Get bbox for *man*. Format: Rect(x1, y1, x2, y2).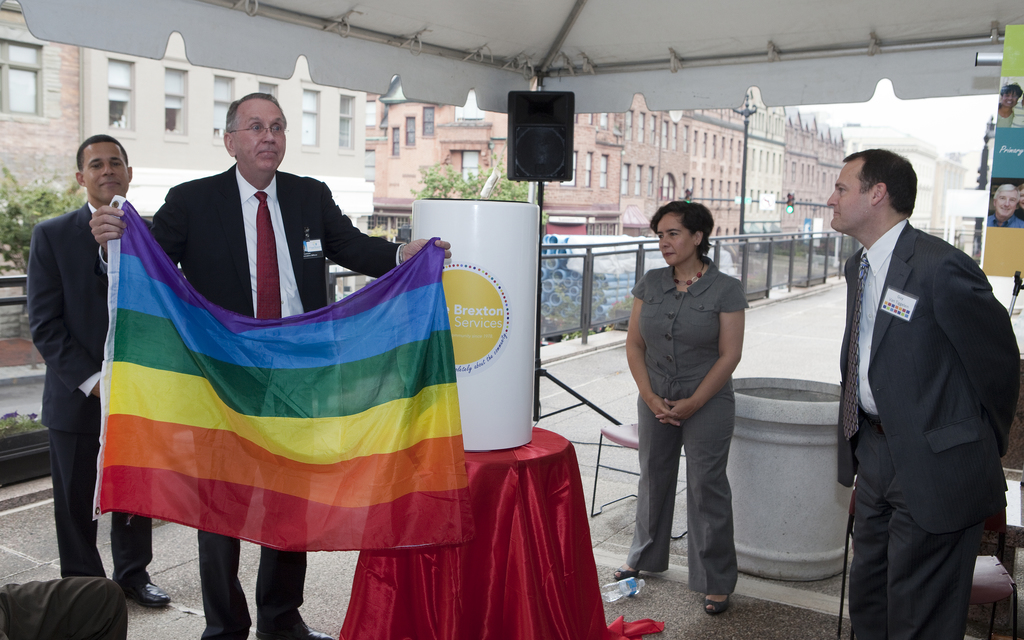
Rect(89, 93, 451, 639).
